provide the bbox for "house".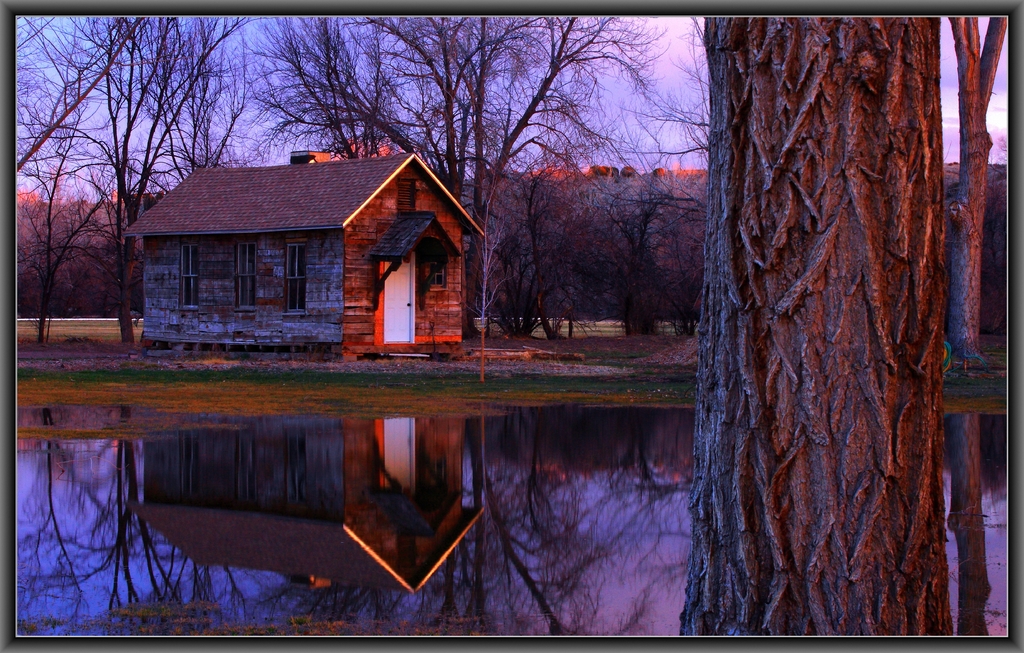
122, 148, 486, 363.
